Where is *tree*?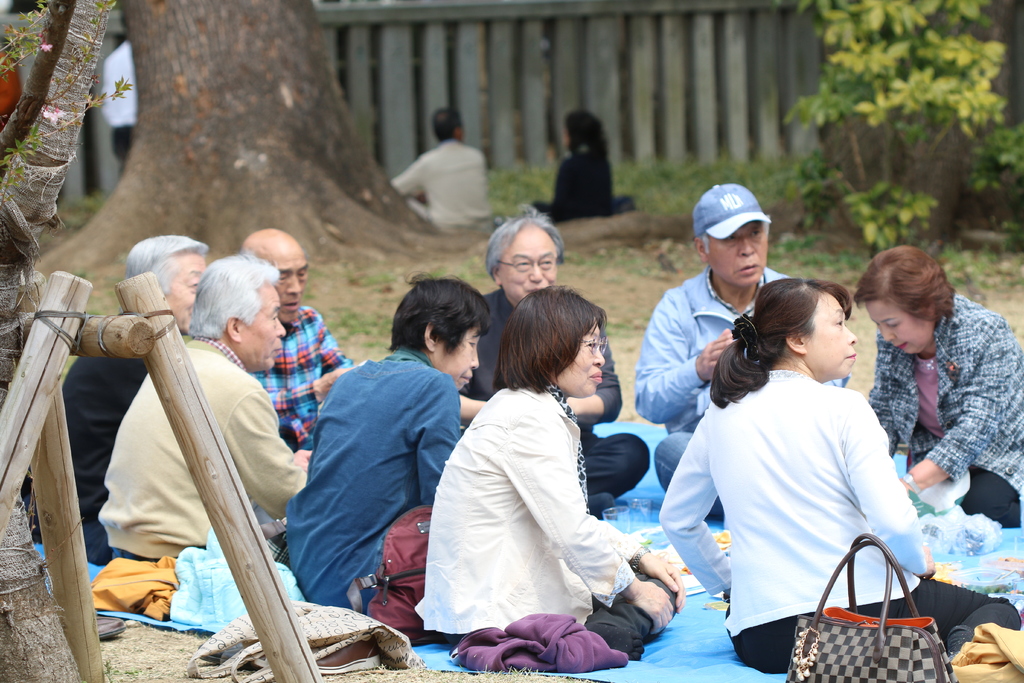
bbox=(780, 0, 1023, 256).
